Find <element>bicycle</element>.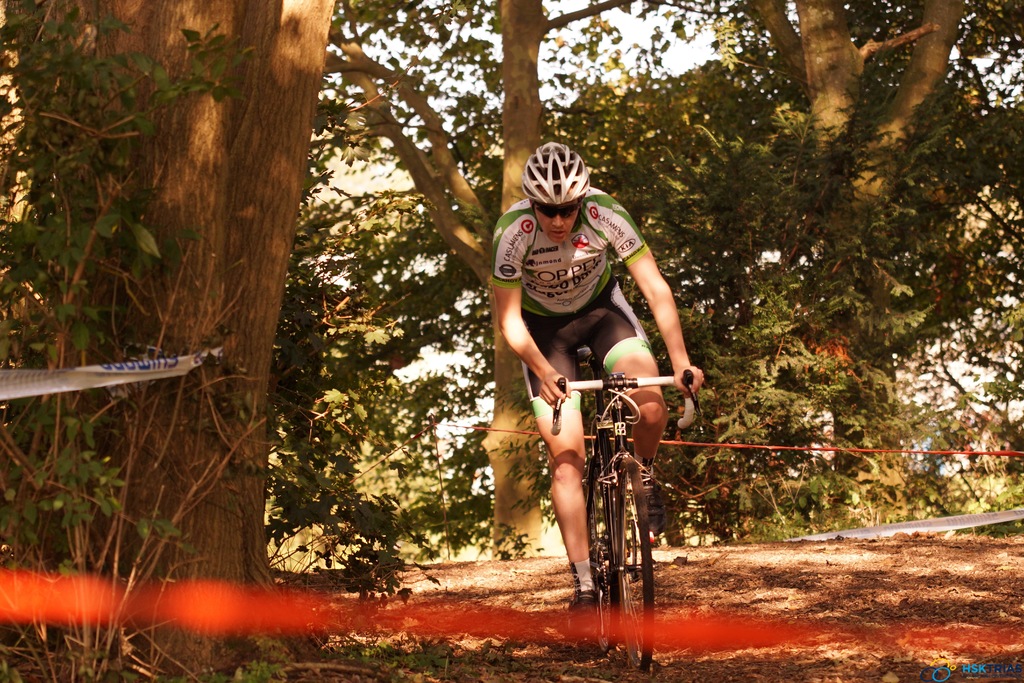
x1=568, y1=363, x2=705, y2=667.
